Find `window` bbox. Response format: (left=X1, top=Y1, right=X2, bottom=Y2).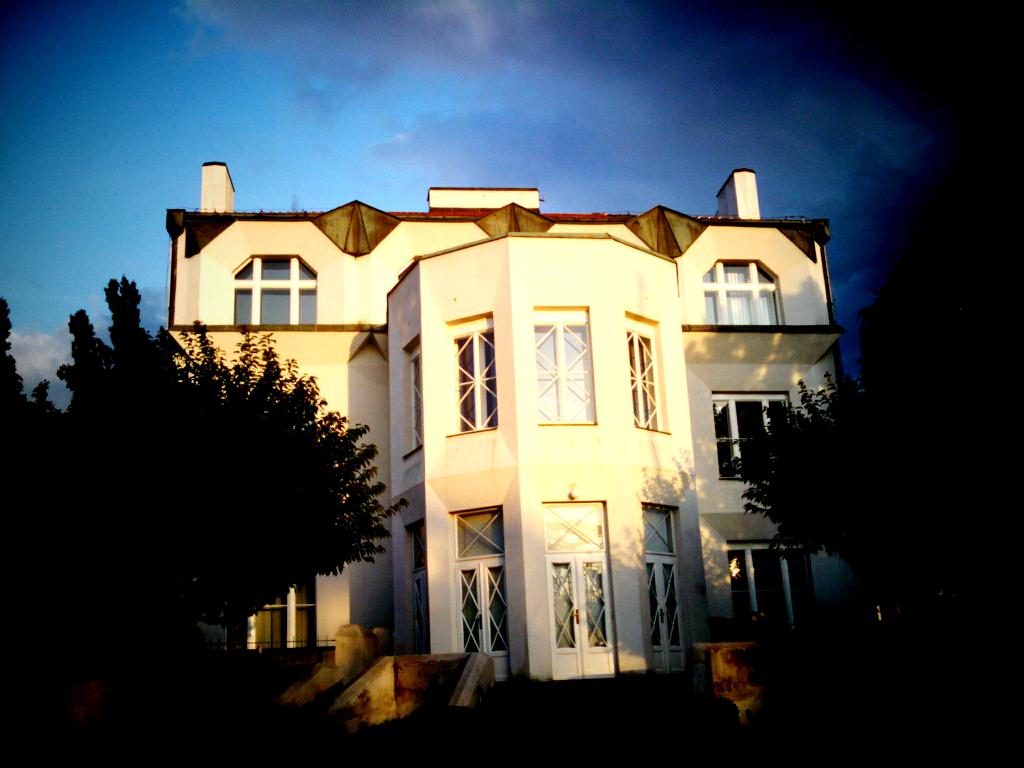
(left=407, top=354, right=423, bottom=445).
